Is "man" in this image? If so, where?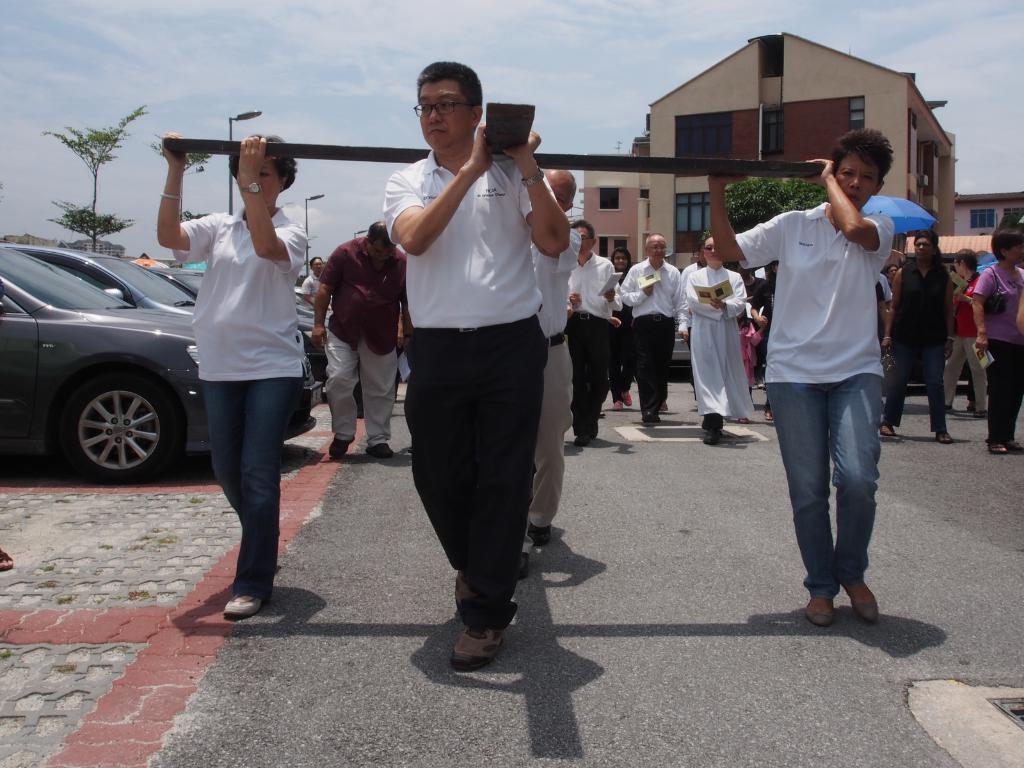
Yes, at crop(299, 256, 324, 294).
